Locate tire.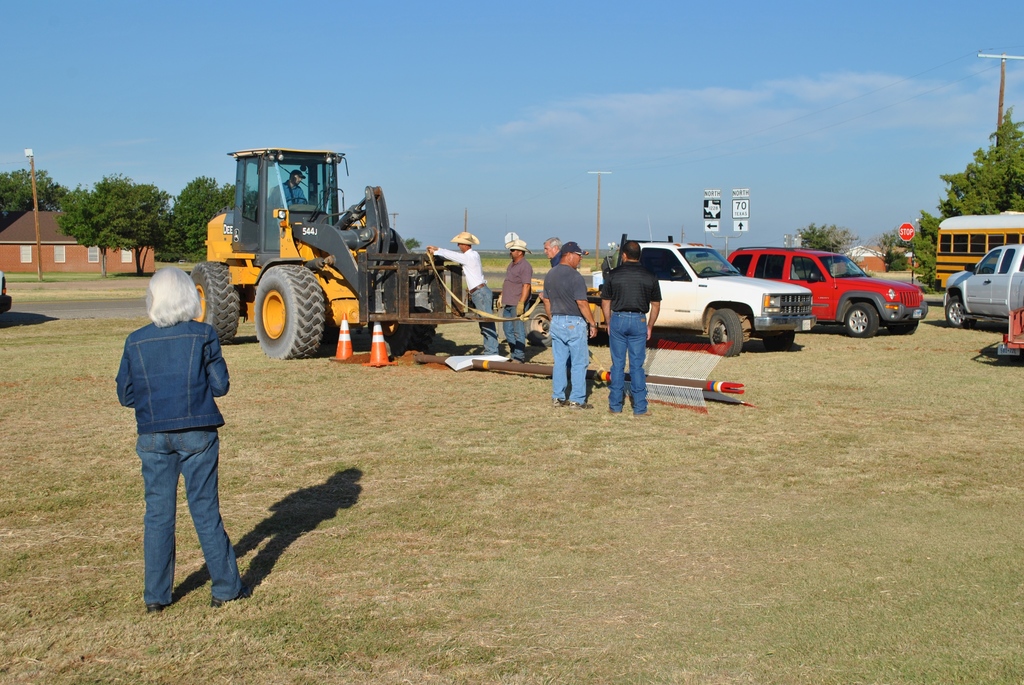
Bounding box: x1=253, y1=257, x2=329, y2=362.
